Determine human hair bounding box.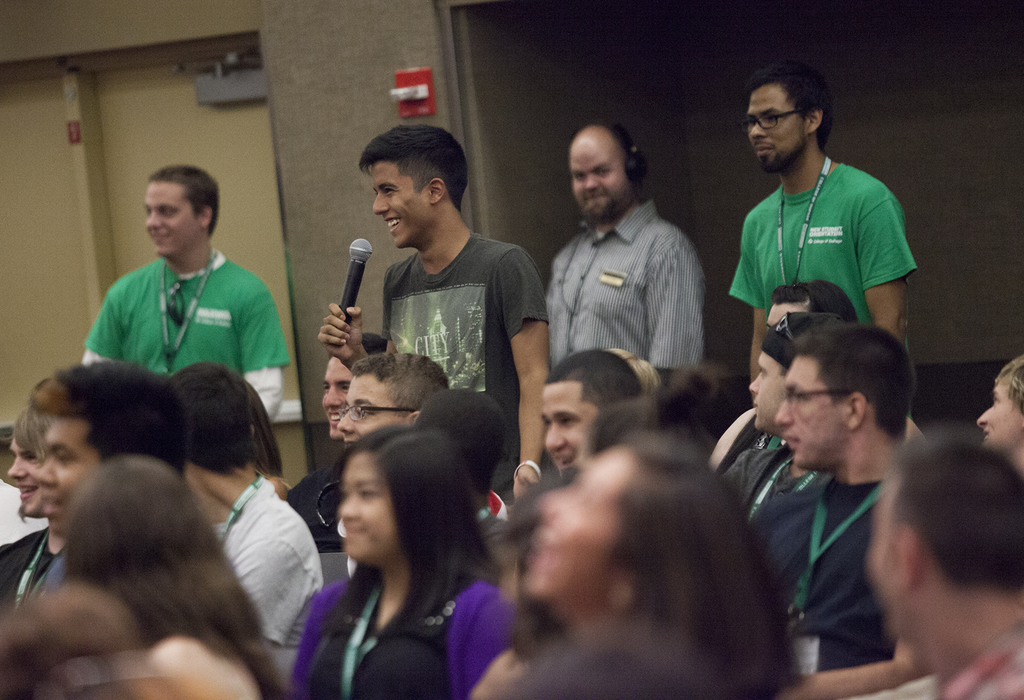
Determined: box(611, 431, 794, 682).
